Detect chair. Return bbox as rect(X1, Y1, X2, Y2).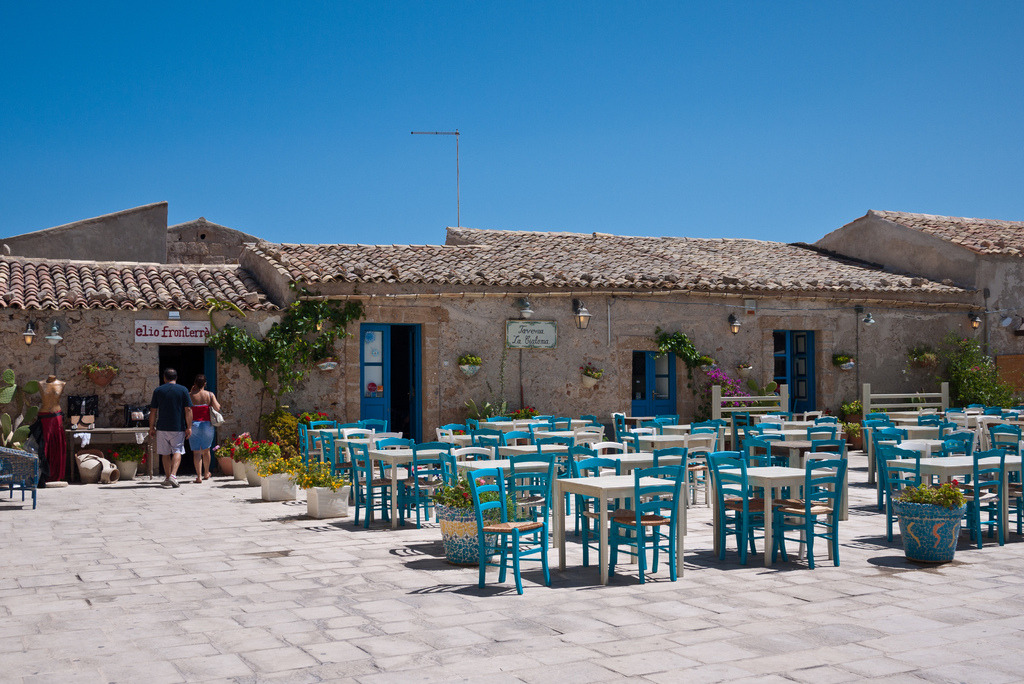
rect(346, 441, 404, 530).
